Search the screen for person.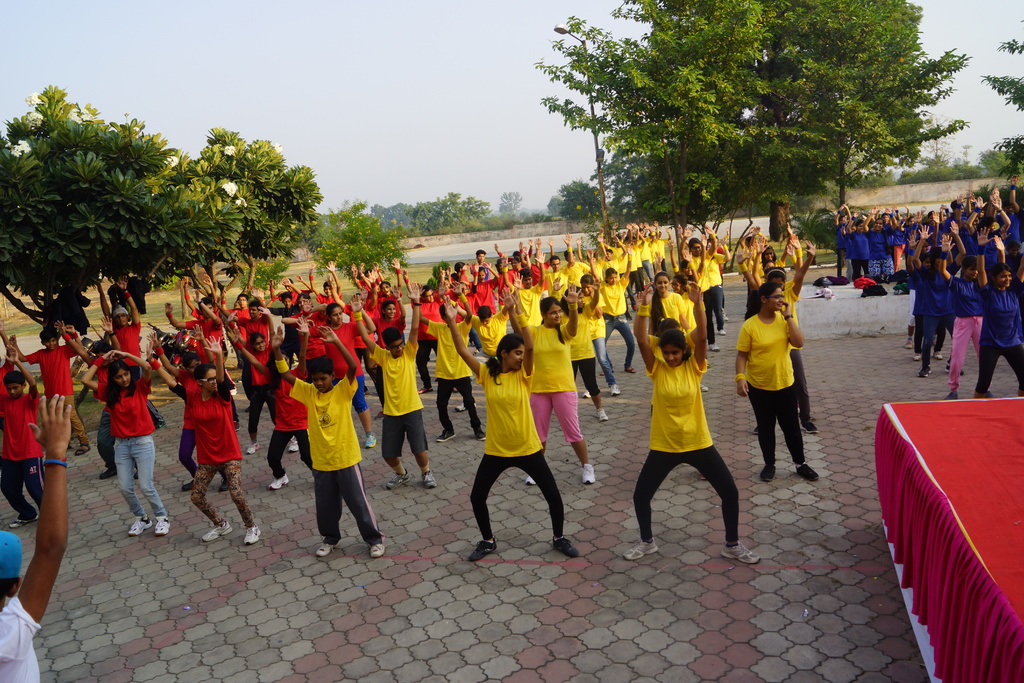
Found at [left=630, top=284, right=749, bottom=573].
